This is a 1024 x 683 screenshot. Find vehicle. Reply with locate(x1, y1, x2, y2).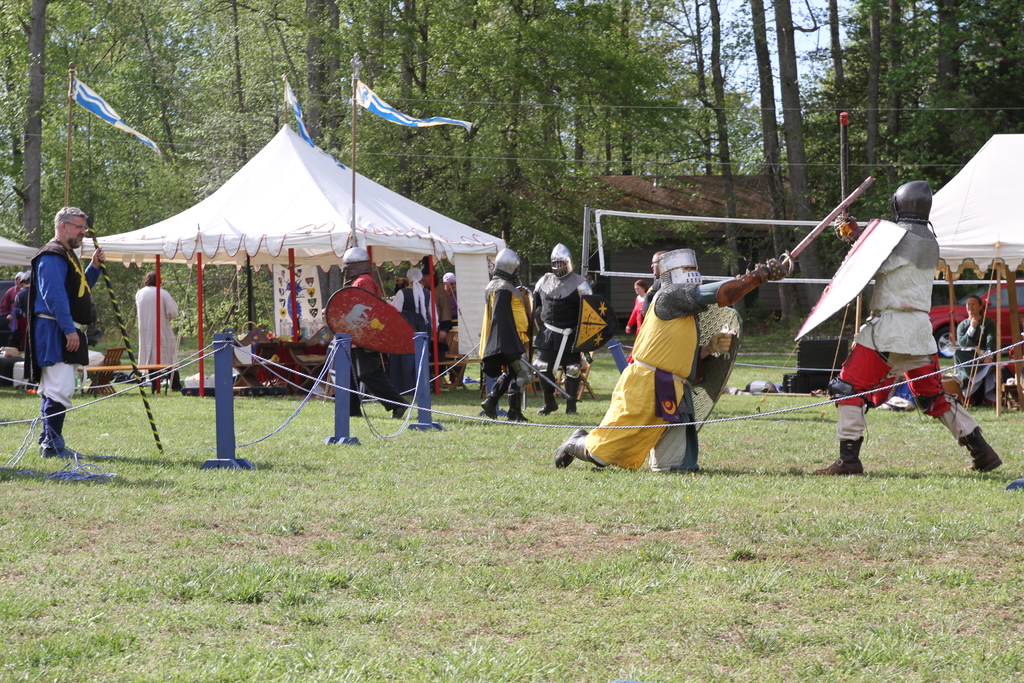
locate(382, 273, 486, 393).
